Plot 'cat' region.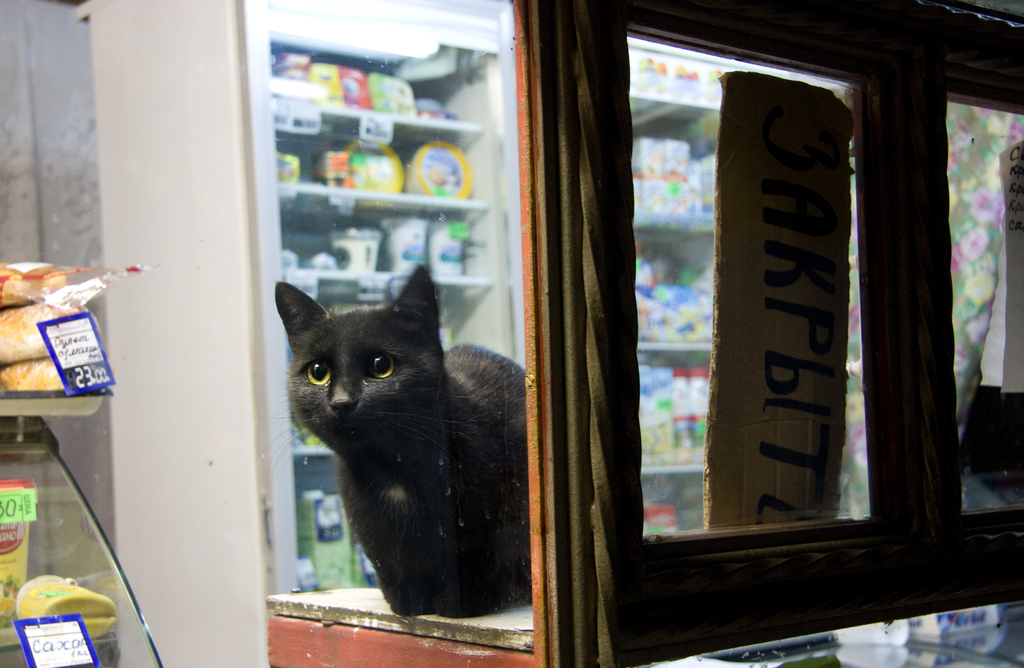
Plotted at rect(259, 264, 527, 619).
